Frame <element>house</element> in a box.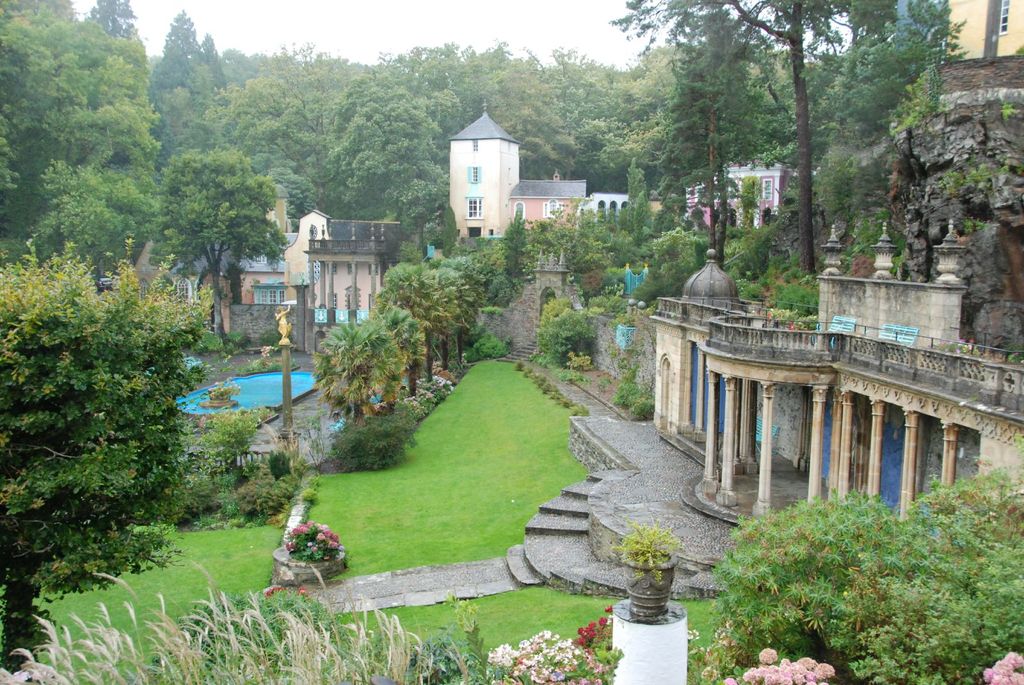
bbox(438, 105, 580, 255).
